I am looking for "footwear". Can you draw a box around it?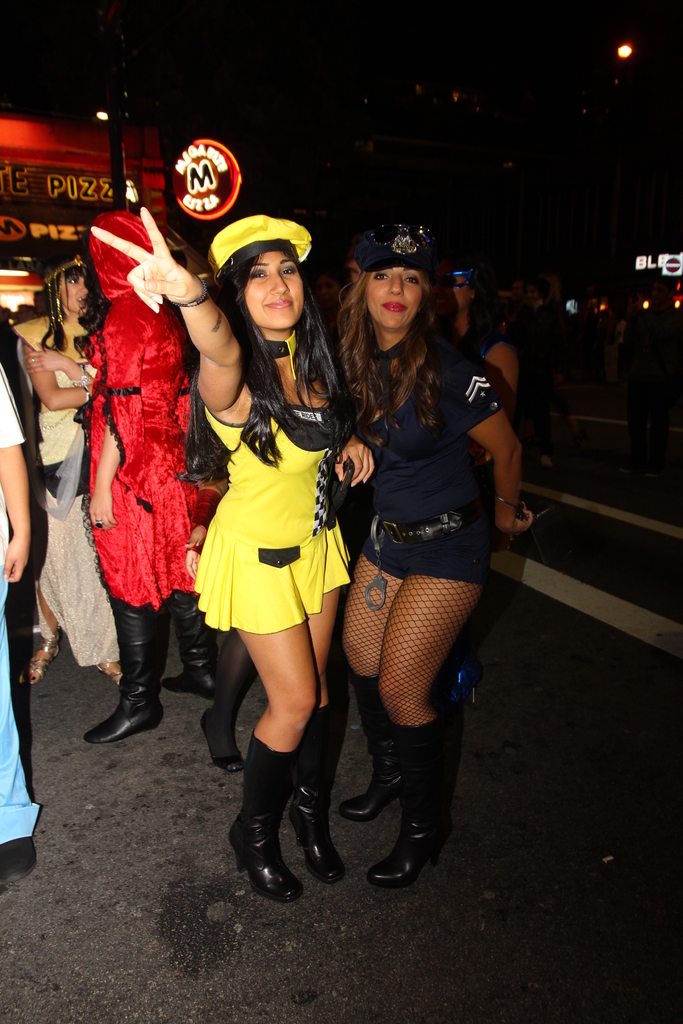
Sure, the bounding box is <bbox>225, 738, 300, 893</bbox>.
